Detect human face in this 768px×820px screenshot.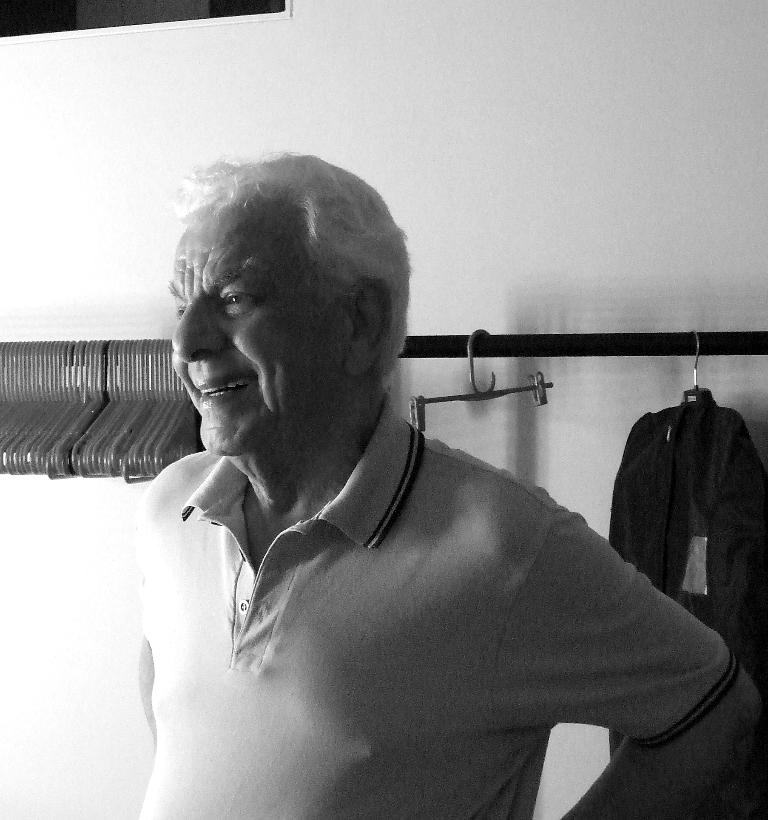
Detection: x1=167, y1=200, x2=343, y2=458.
